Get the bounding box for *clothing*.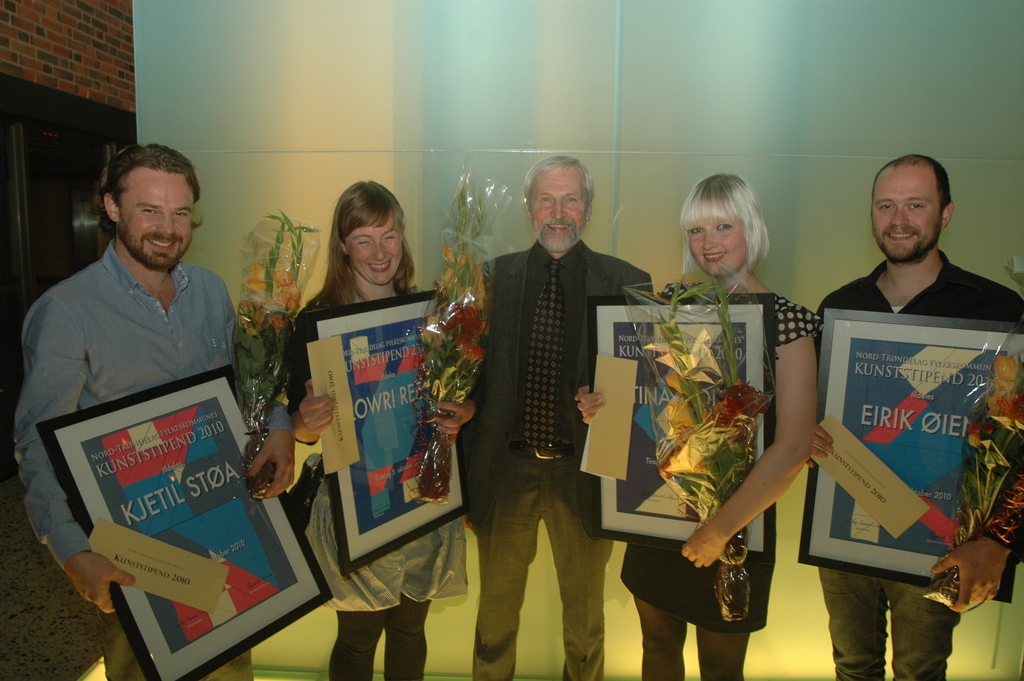
x1=619, y1=291, x2=822, y2=634.
